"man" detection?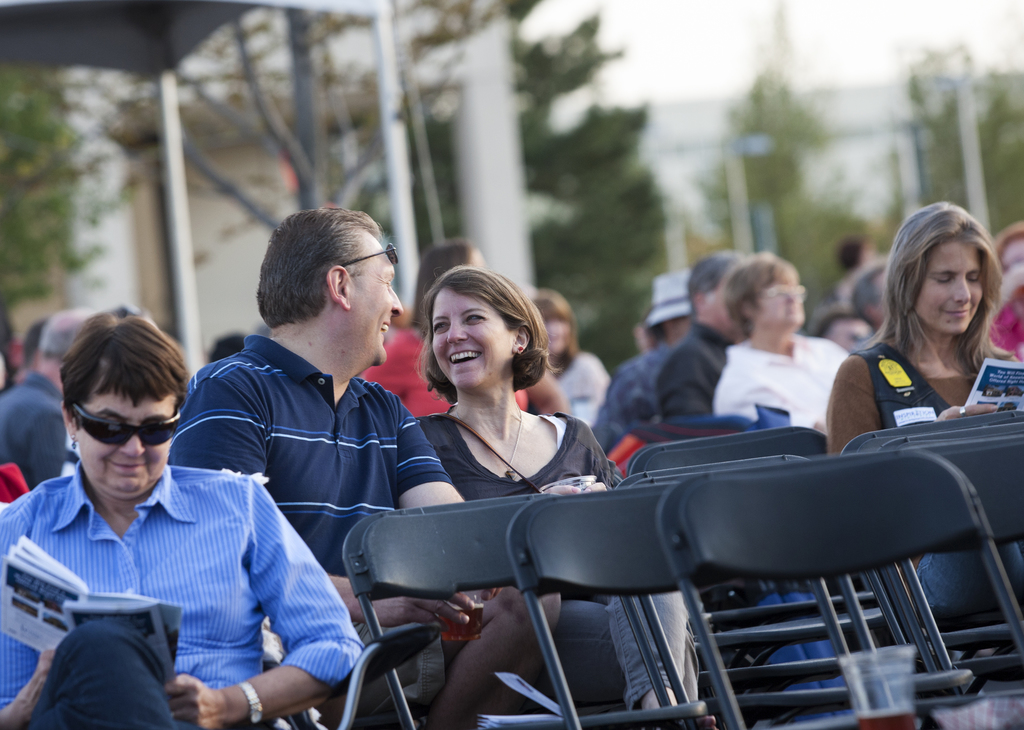
662 249 748 420
